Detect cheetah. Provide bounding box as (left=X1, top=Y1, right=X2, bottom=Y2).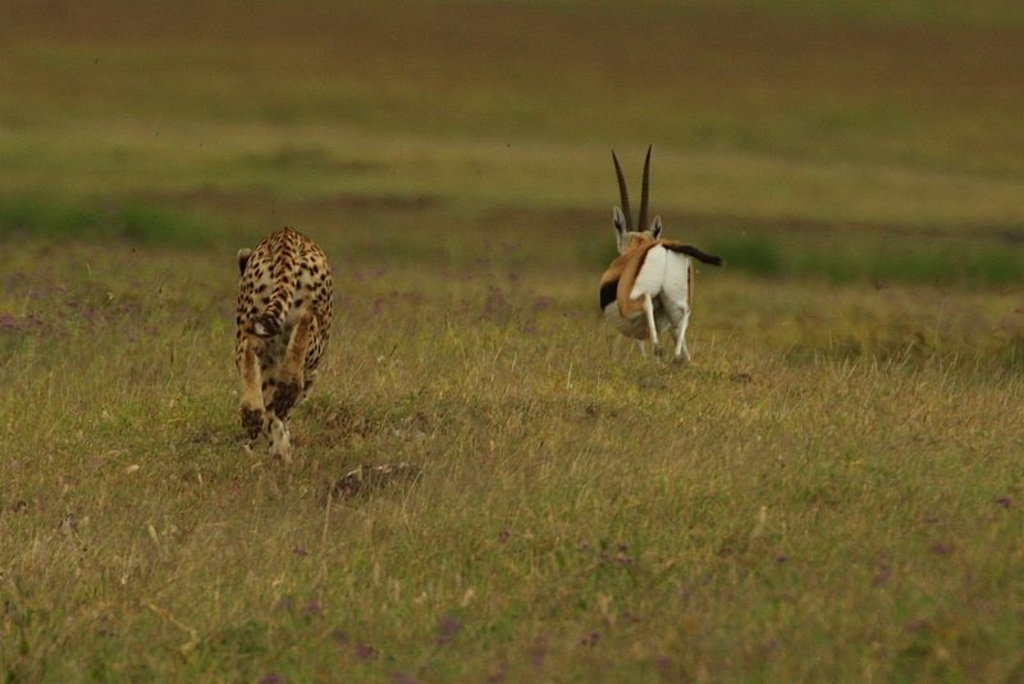
(left=236, top=227, right=332, bottom=455).
